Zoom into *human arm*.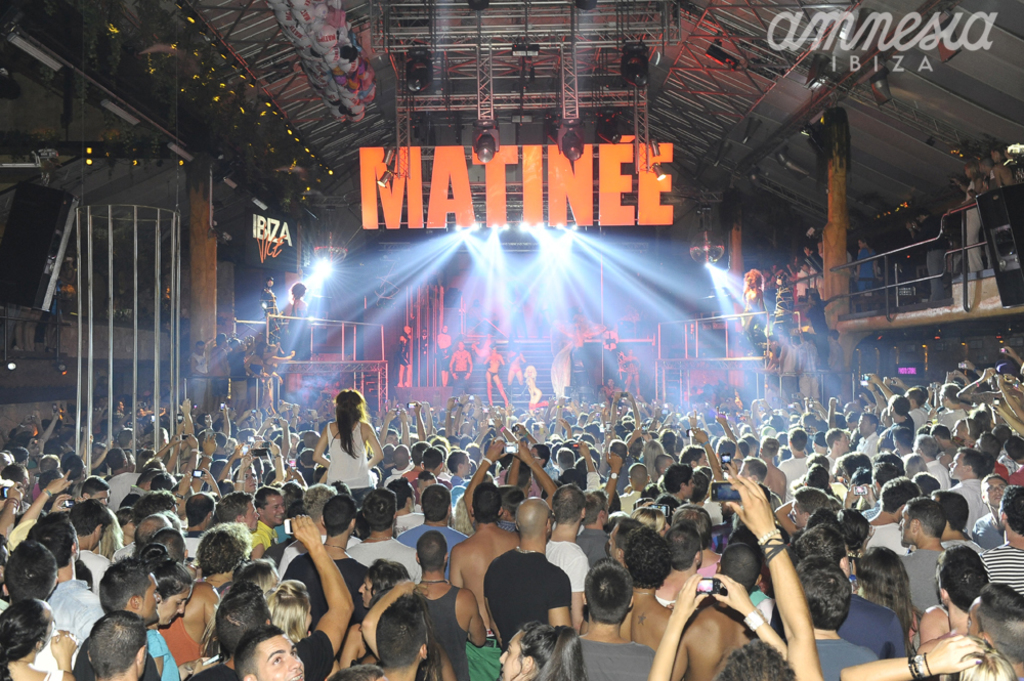
Zoom target: bbox=(692, 422, 722, 485).
